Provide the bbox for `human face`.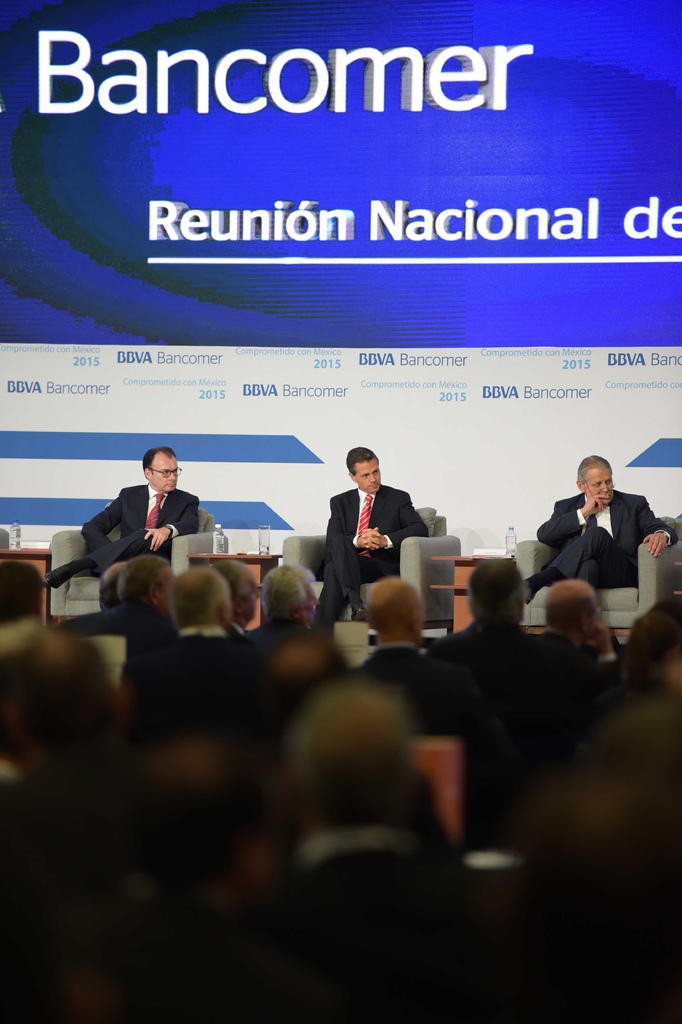
355,461,374,484.
